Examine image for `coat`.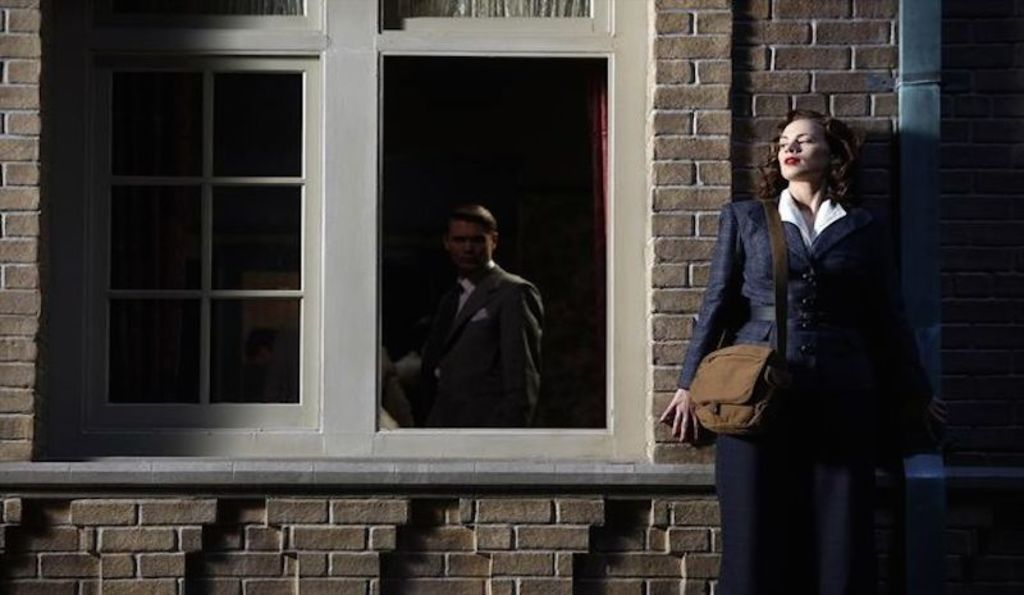
Examination result: crop(408, 253, 535, 434).
